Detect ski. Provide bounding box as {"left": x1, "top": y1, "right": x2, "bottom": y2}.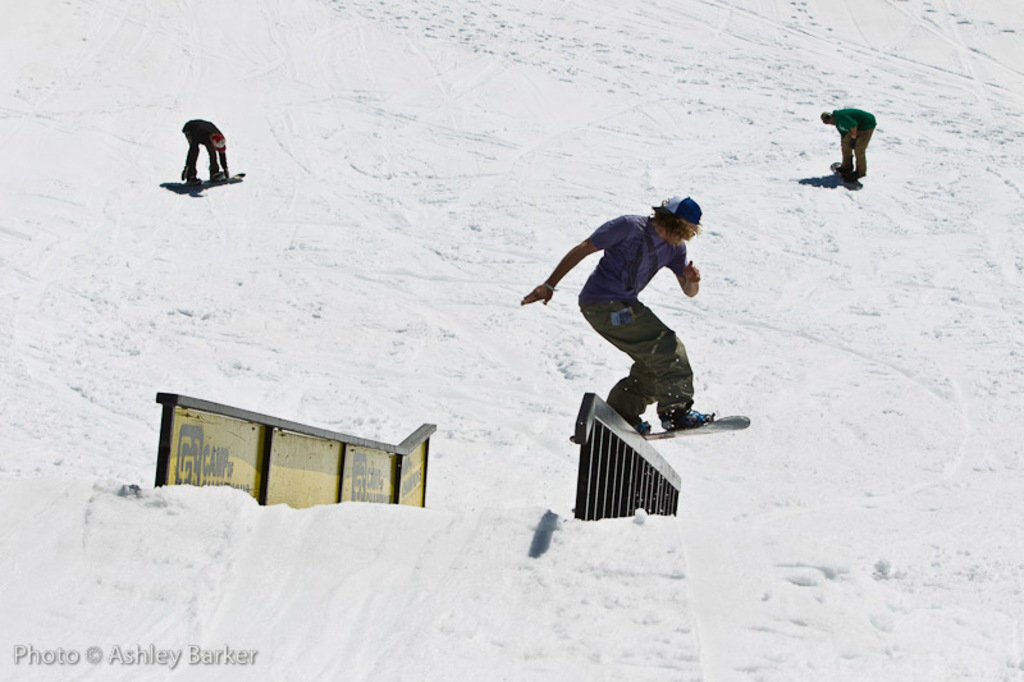
{"left": 581, "top": 398, "right": 740, "bottom": 452}.
